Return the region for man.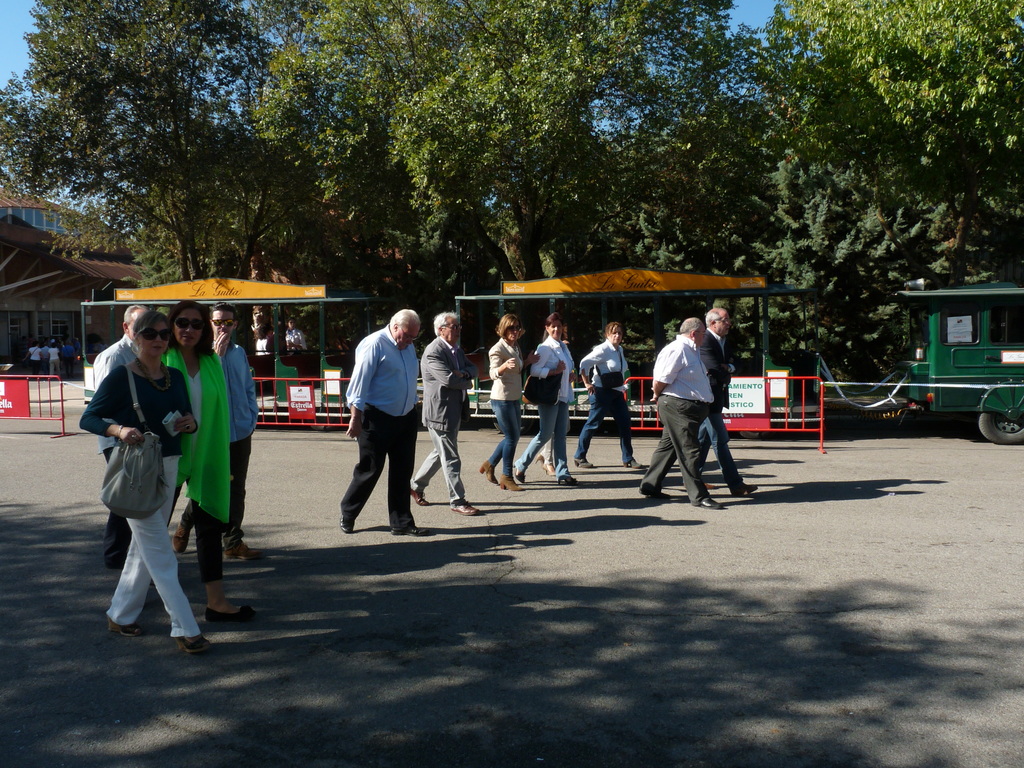
l=408, t=313, r=480, b=516.
